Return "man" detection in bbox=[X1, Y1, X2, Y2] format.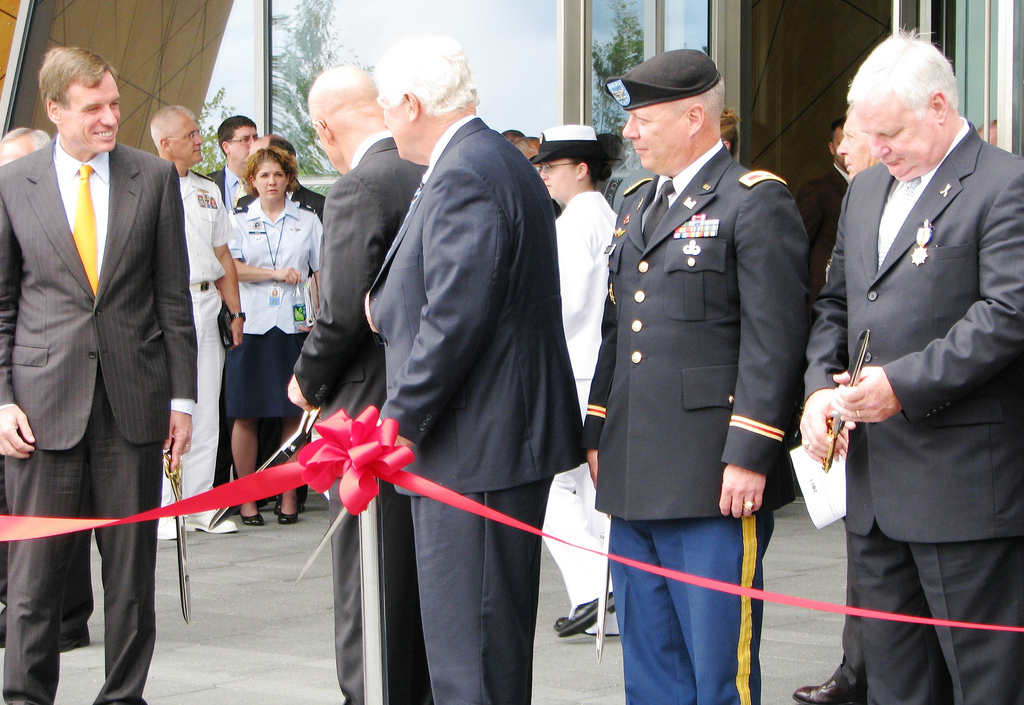
bbox=[198, 112, 262, 511].
